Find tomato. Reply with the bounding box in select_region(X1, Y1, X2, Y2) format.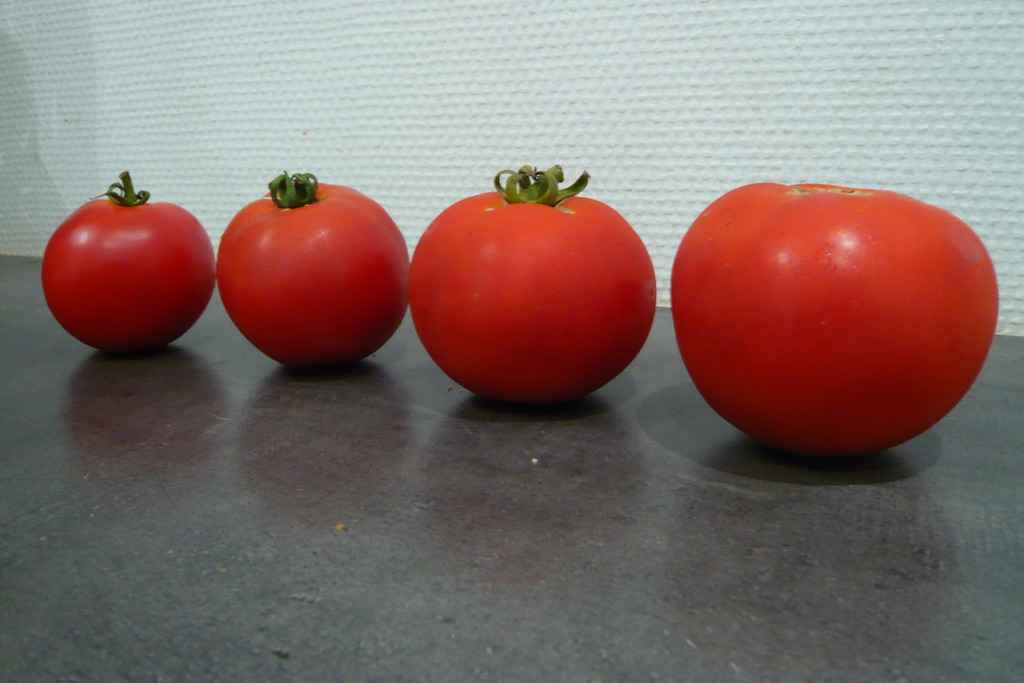
select_region(211, 170, 414, 370).
